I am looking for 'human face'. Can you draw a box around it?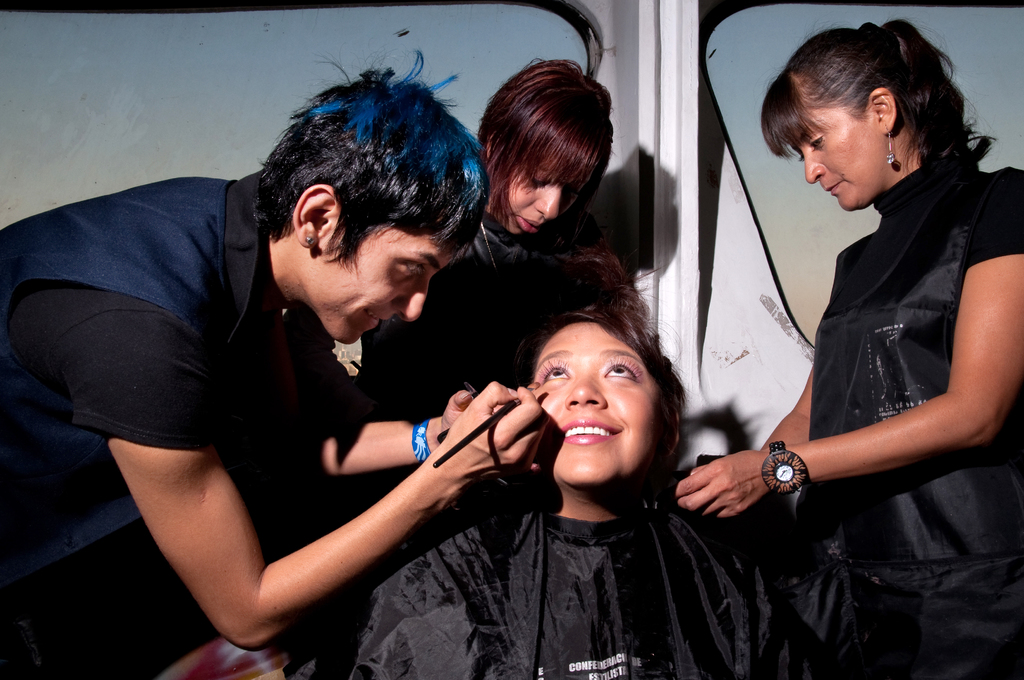
Sure, the bounding box is left=535, top=324, right=660, bottom=482.
